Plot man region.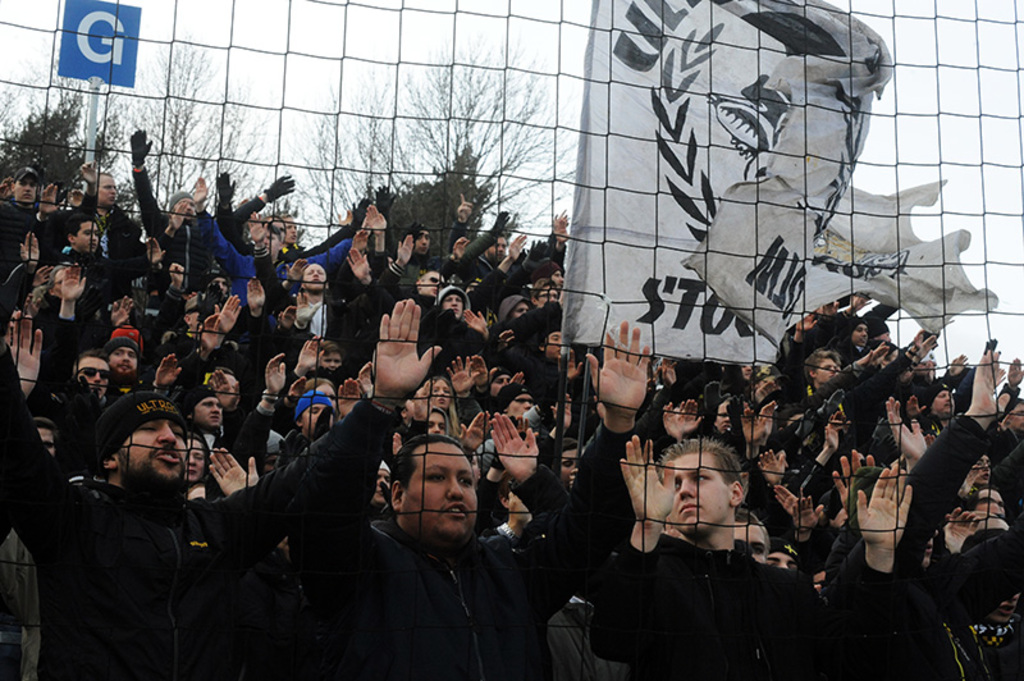
Plotted at (589, 438, 914, 678).
